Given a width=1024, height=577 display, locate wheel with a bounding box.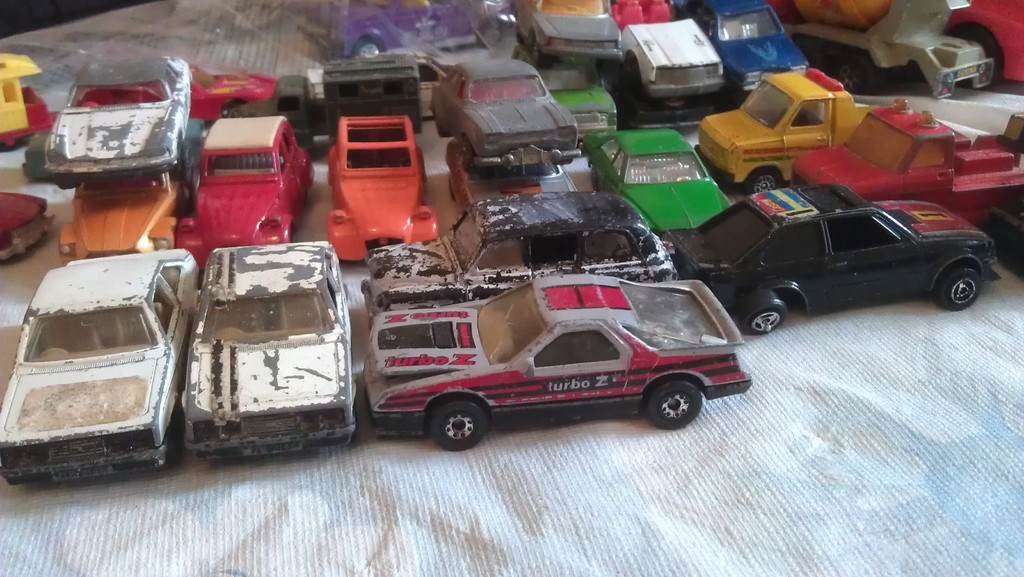
Located: l=749, t=173, r=783, b=199.
